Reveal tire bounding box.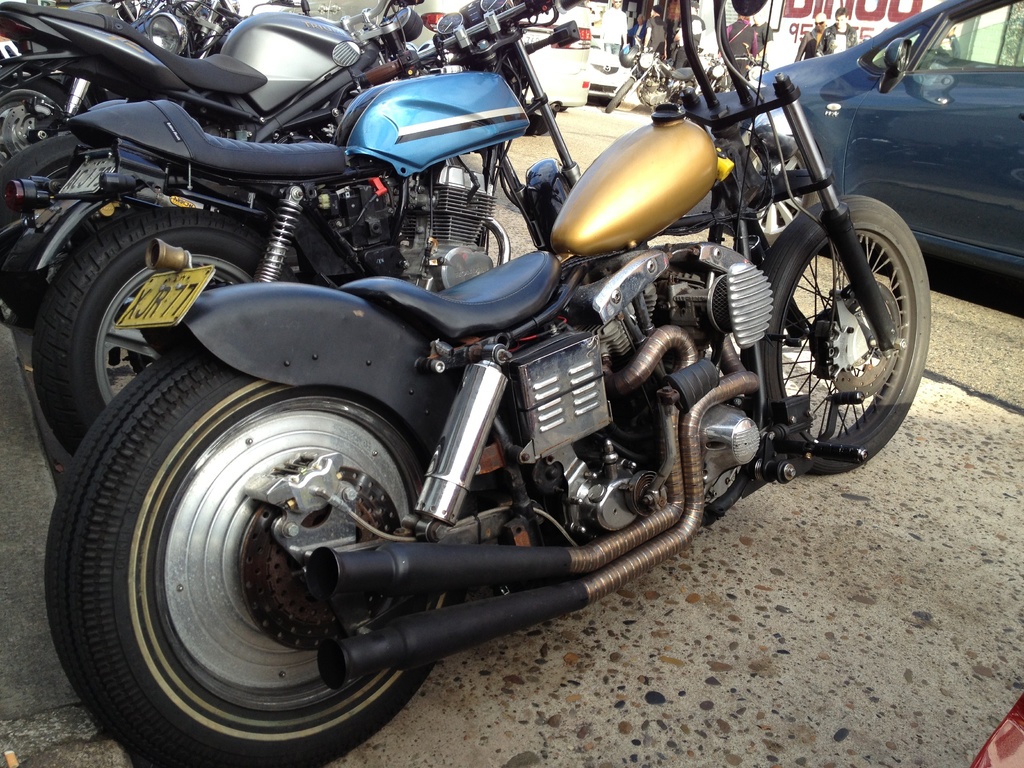
Revealed: {"left": 38, "top": 340, "right": 501, "bottom": 751}.
